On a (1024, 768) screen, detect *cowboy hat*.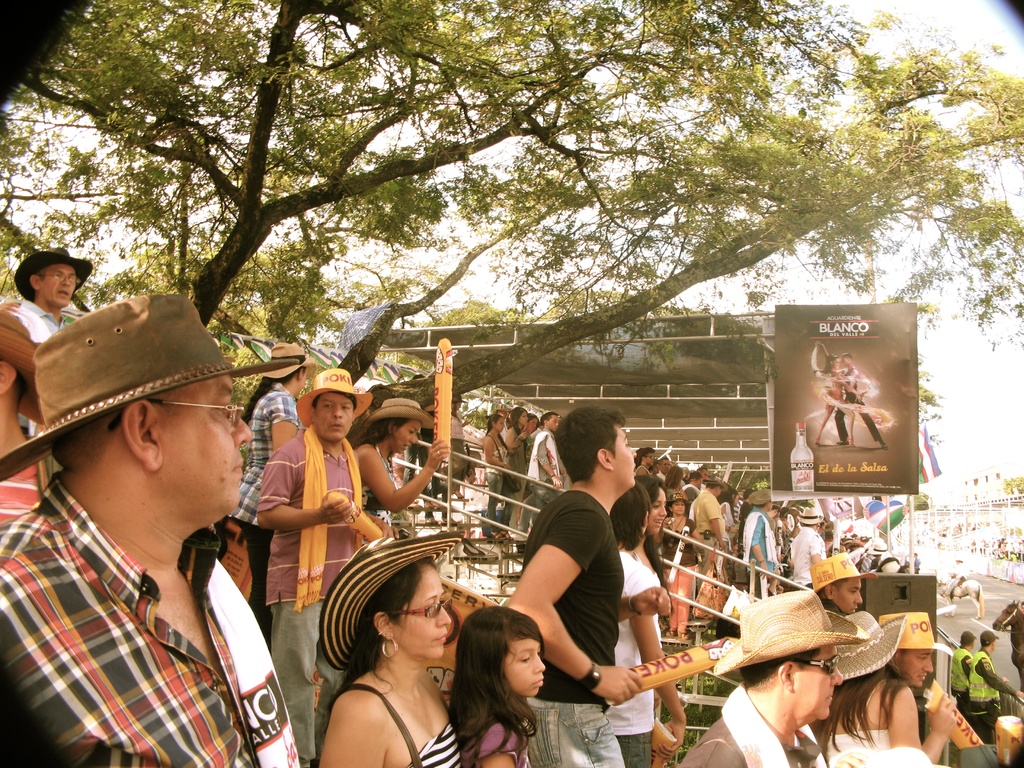
pyautogui.locateOnScreen(294, 367, 374, 430).
